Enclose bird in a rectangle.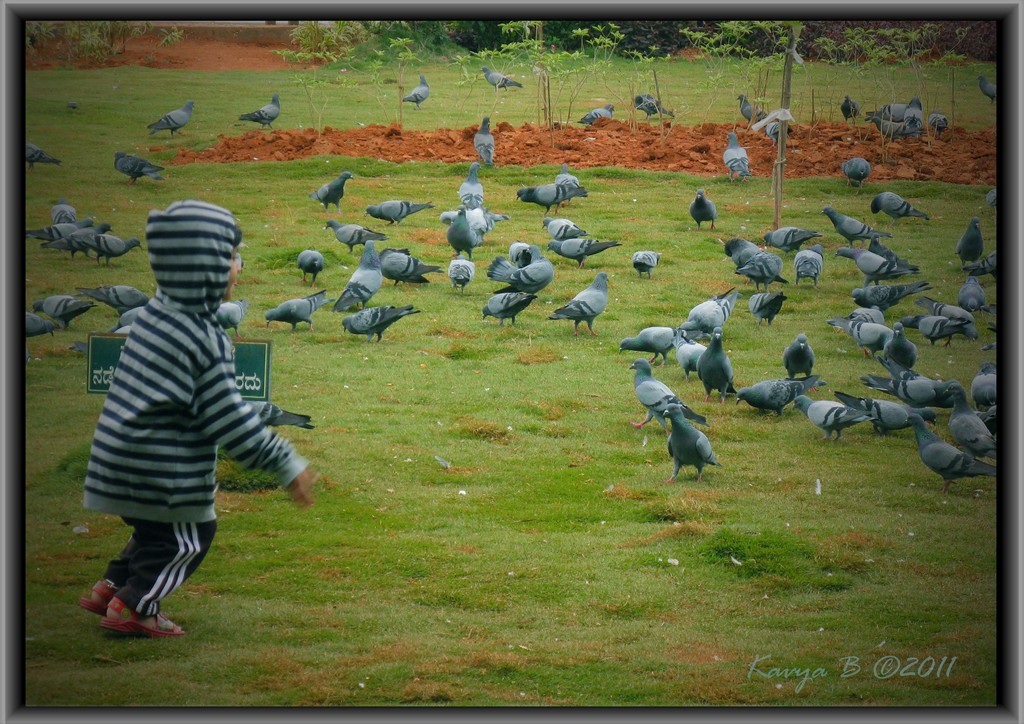
rect(457, 162, 486, 213).
